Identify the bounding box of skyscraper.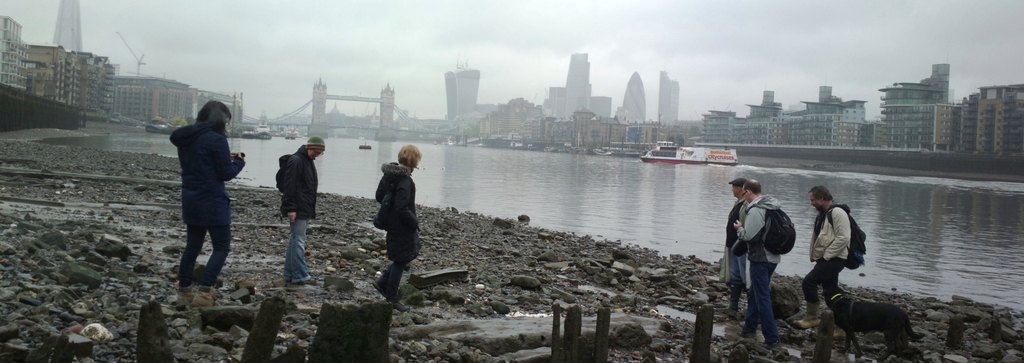
[left=654, top=65, right=682, bottom=134].
